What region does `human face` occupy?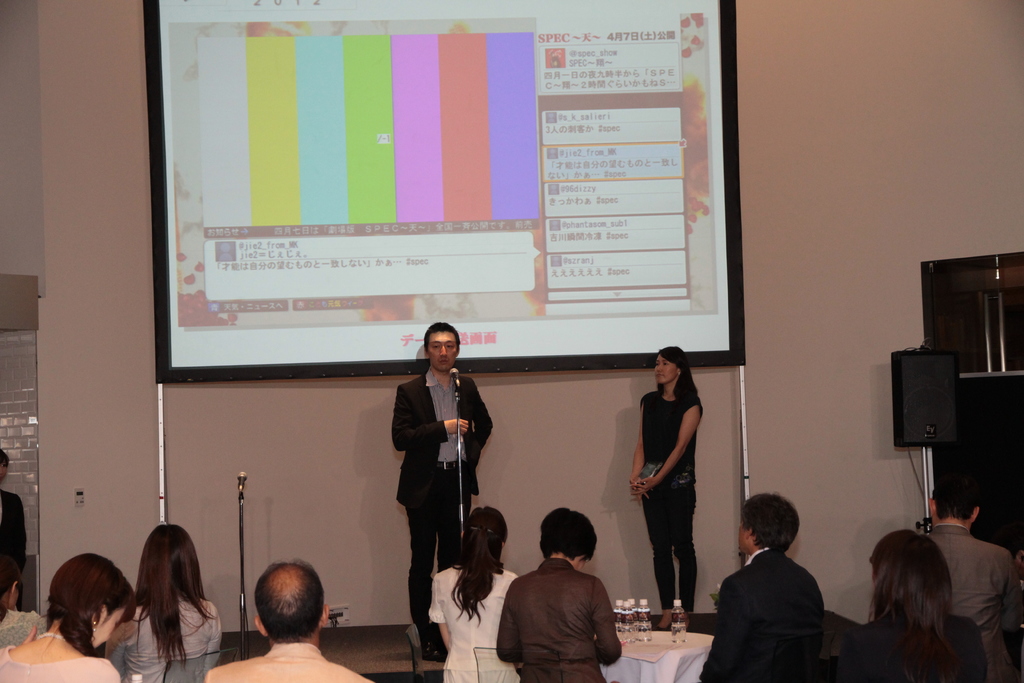
<region>737, 521, 747, 552</region>.
